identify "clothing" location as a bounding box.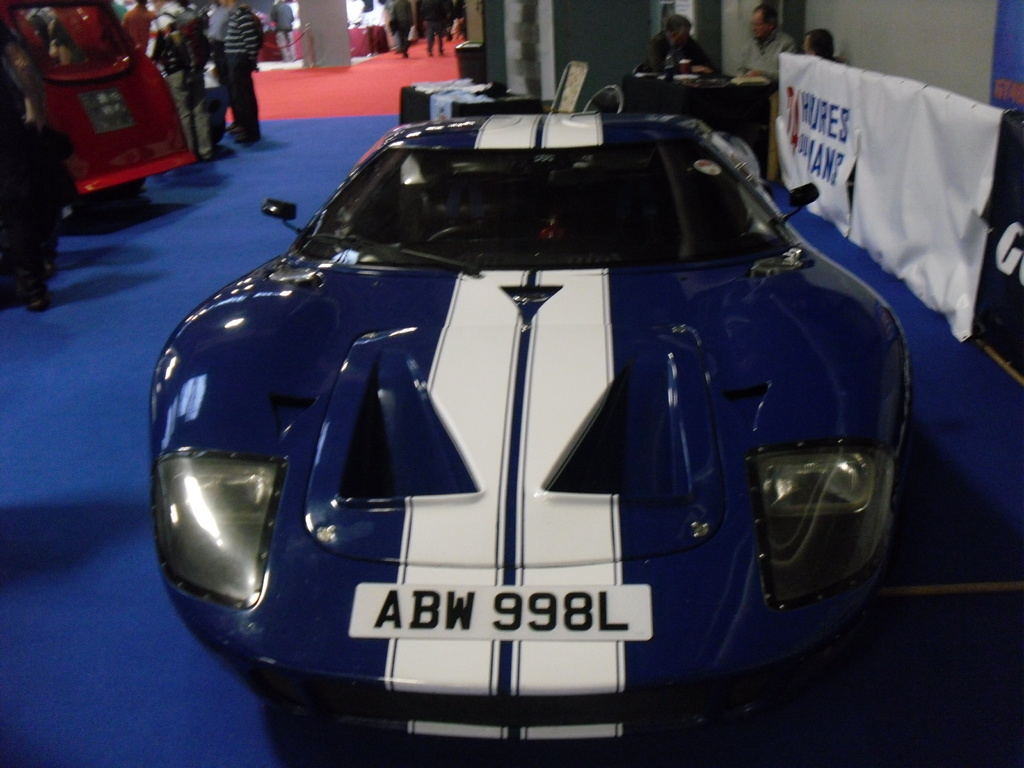
<region>386, 0, 411, 55</region>.
